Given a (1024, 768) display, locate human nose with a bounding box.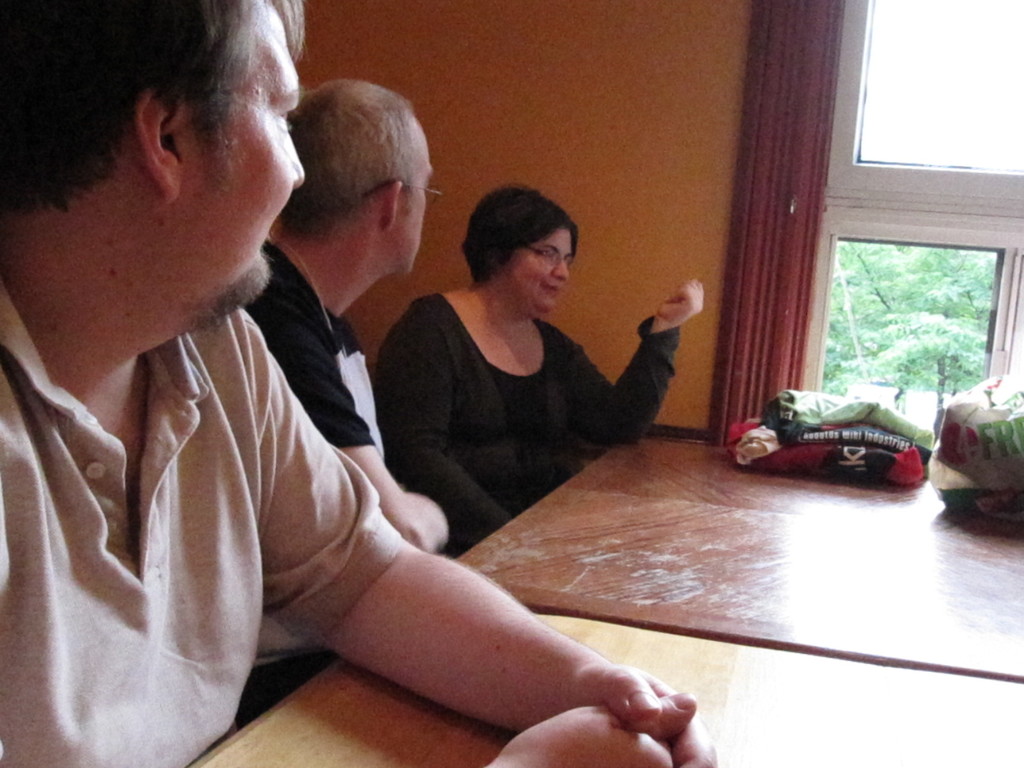
Located: (282, 130, 303, 184).
